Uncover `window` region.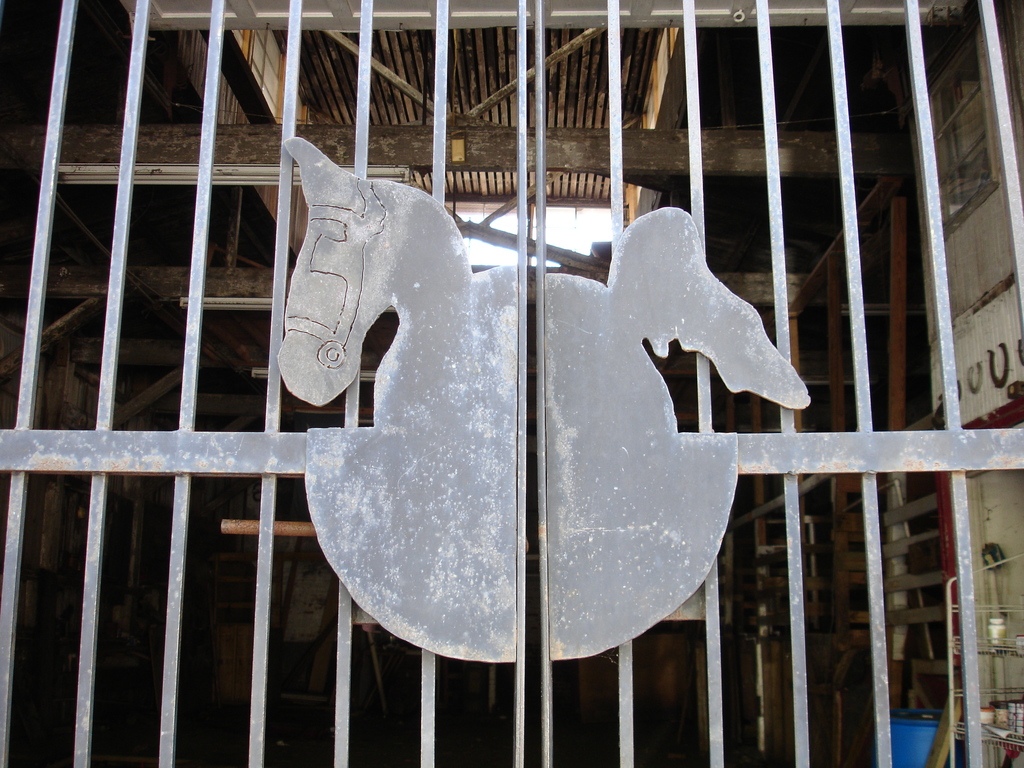
Uncovered: <region>0, 0, 1023, 767</region>.
